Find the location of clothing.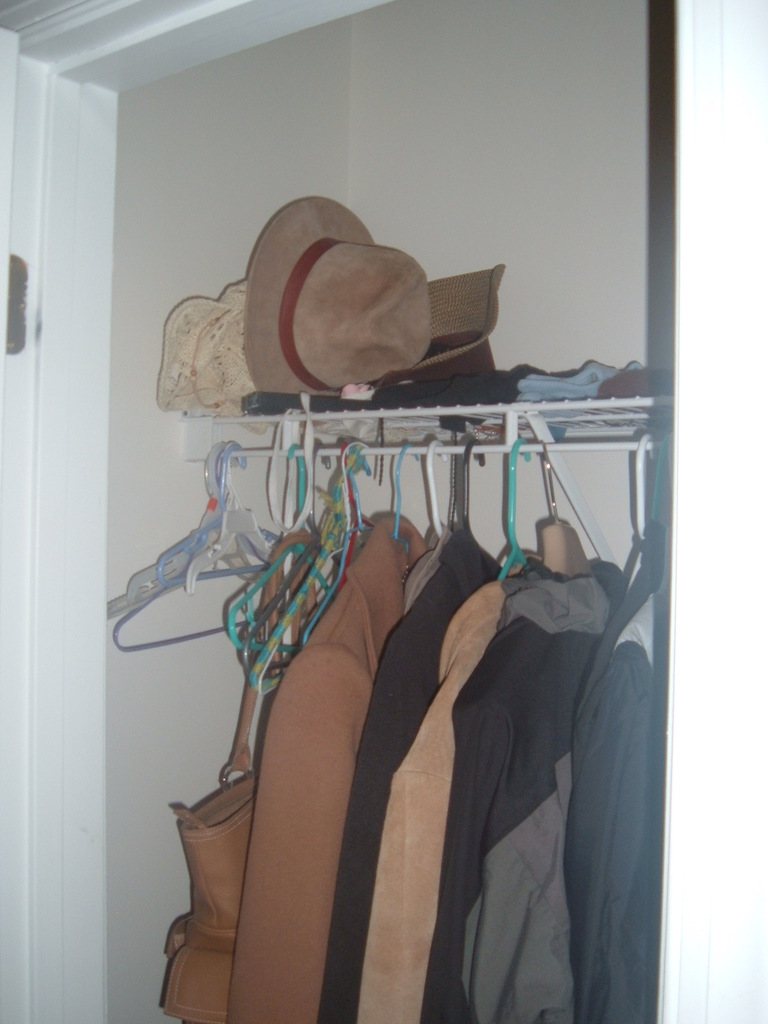
Location: pyautogui.locateOnScreen(220, 518, 433, 1023).
